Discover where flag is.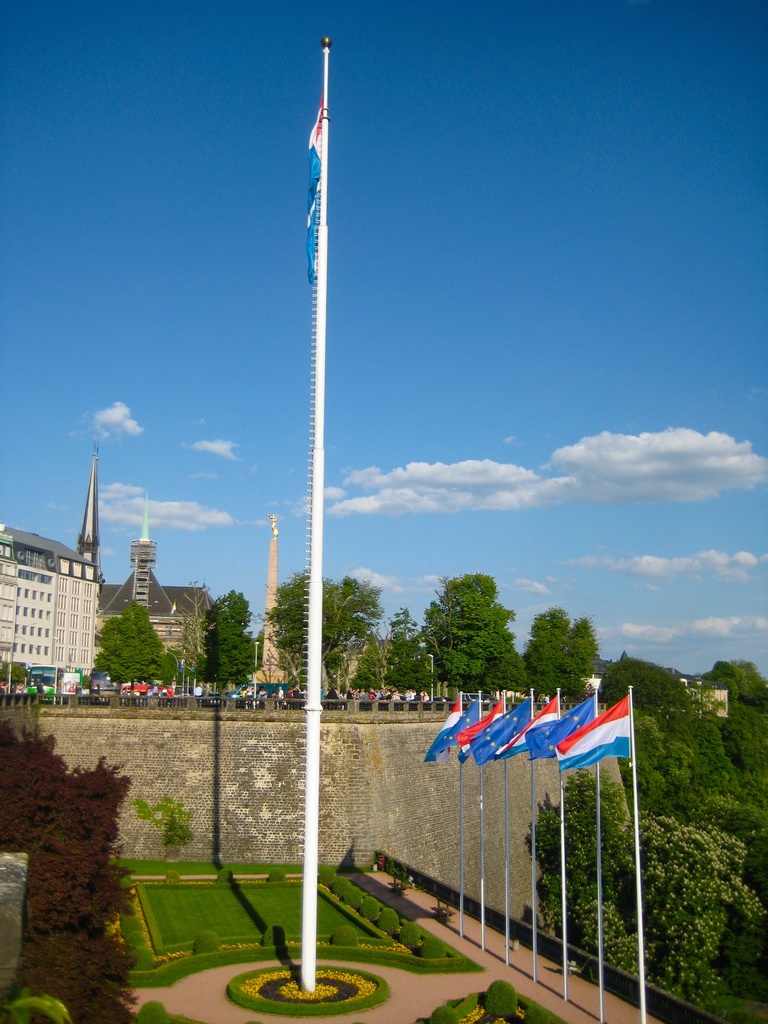
Discovered at 492/693/569/770.
